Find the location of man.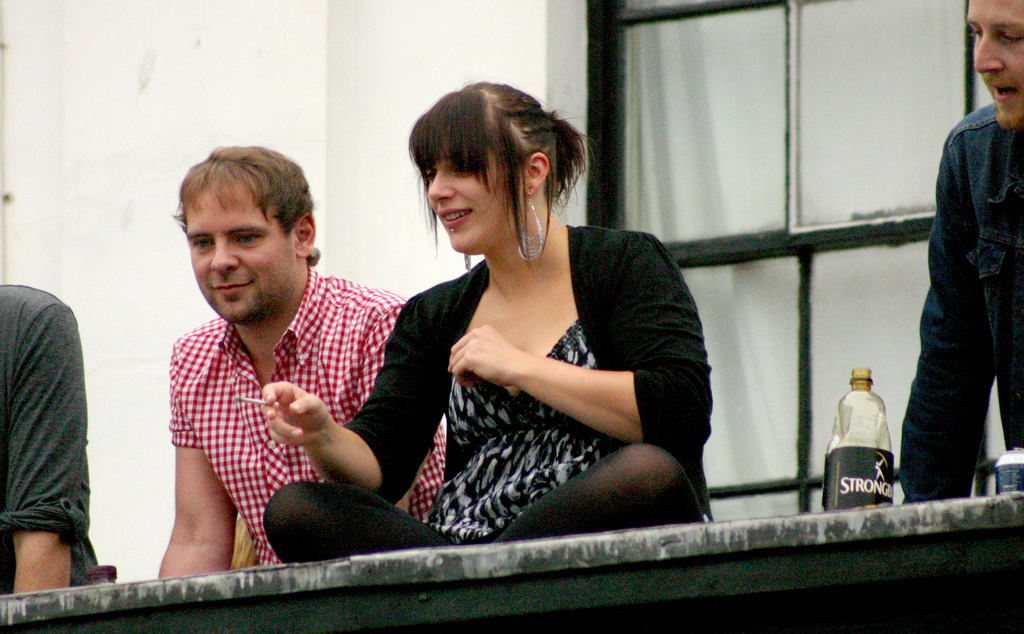
Location: 899 0 1023 506.
